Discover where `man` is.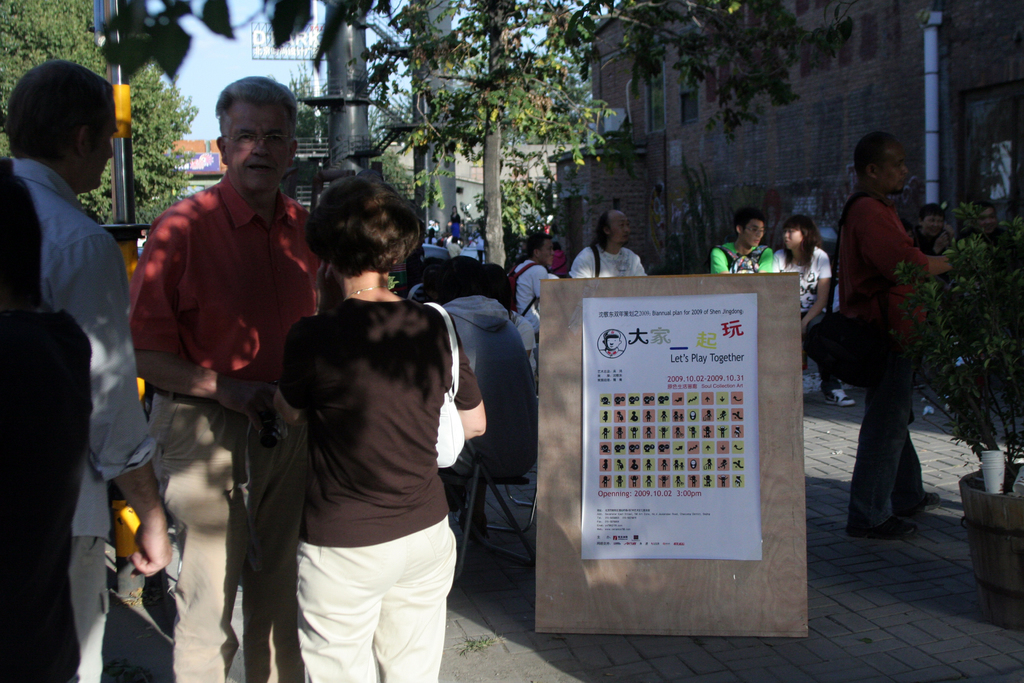
Discovered at bbox=[832, 136, 959, 537].
